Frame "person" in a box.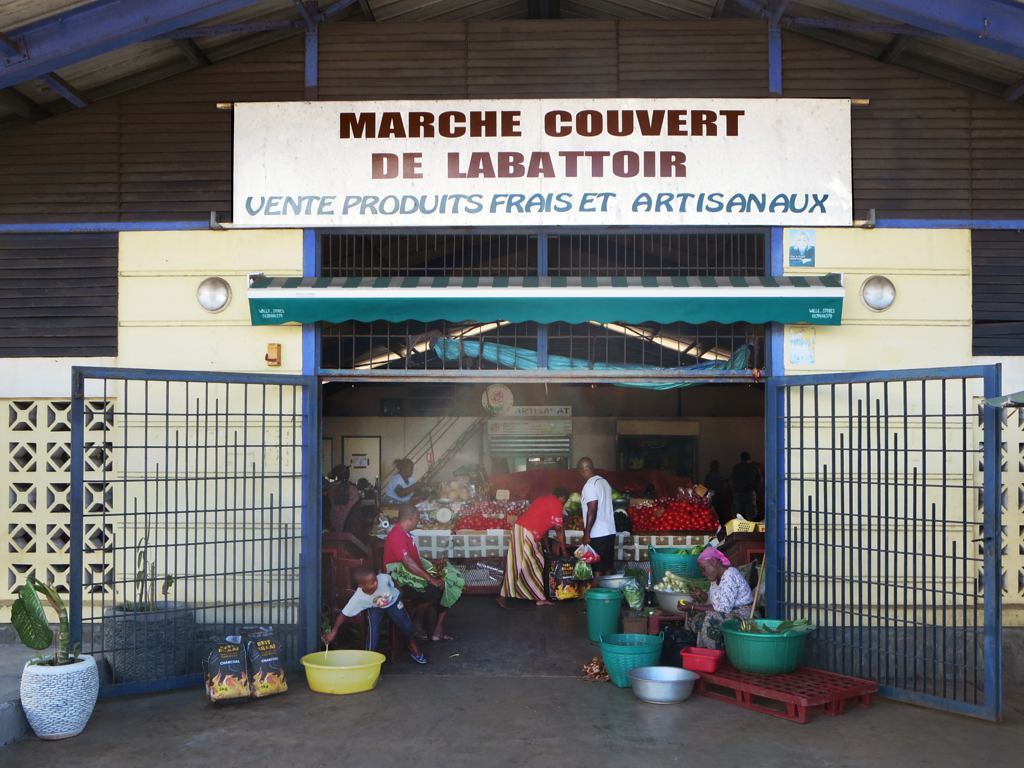
(496,486,569,613).
